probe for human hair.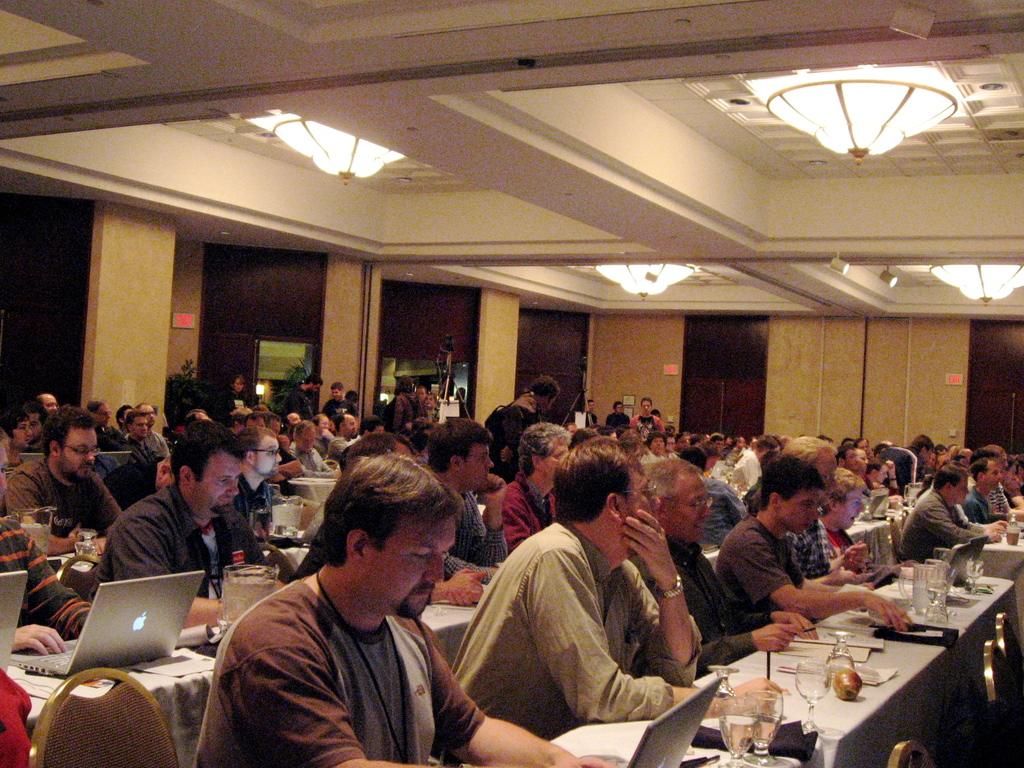
Probe result: <box>168,415,246,486</box>.
